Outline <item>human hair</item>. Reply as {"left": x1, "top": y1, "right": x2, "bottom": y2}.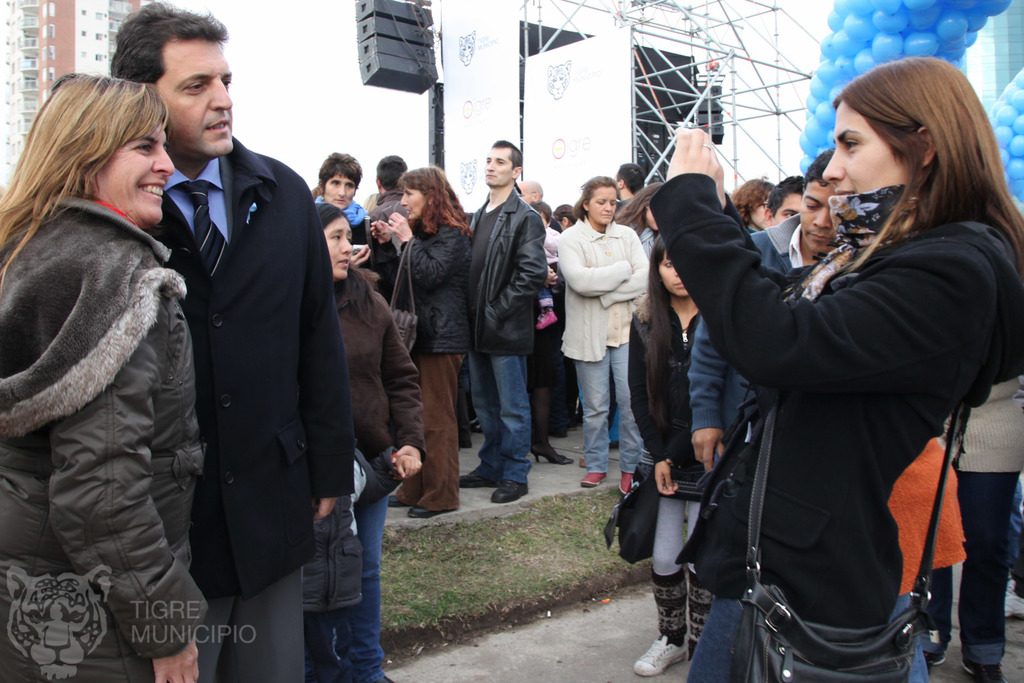
{"left": 400, "top": 163, "right": 474, "bottom": 238}.
